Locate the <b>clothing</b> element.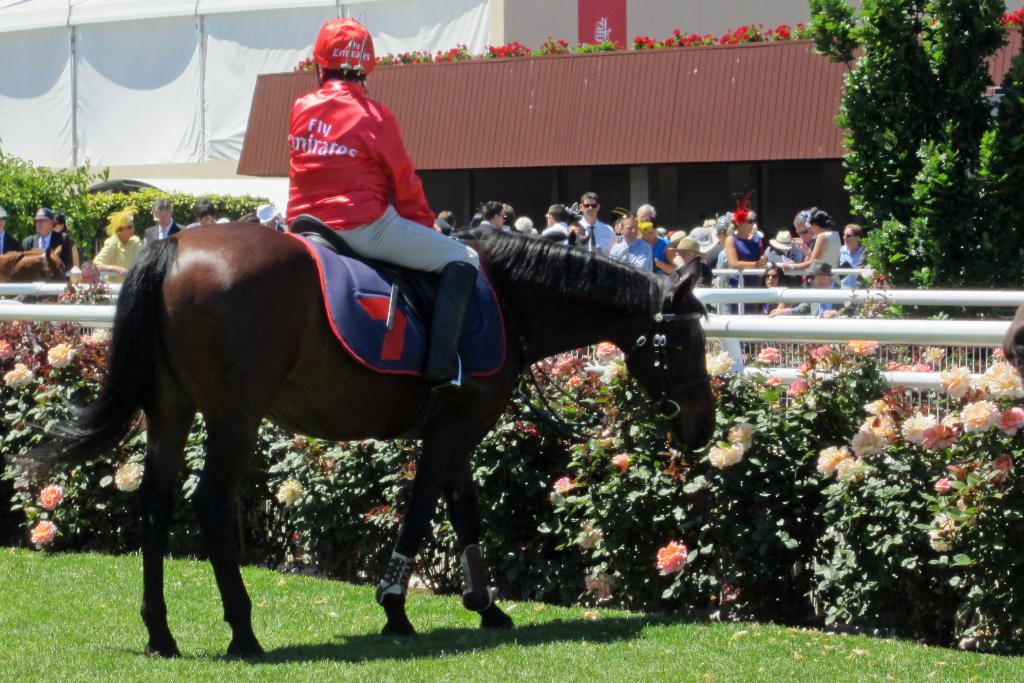
Element bbox: bbox(0, 230, 24, 255).
